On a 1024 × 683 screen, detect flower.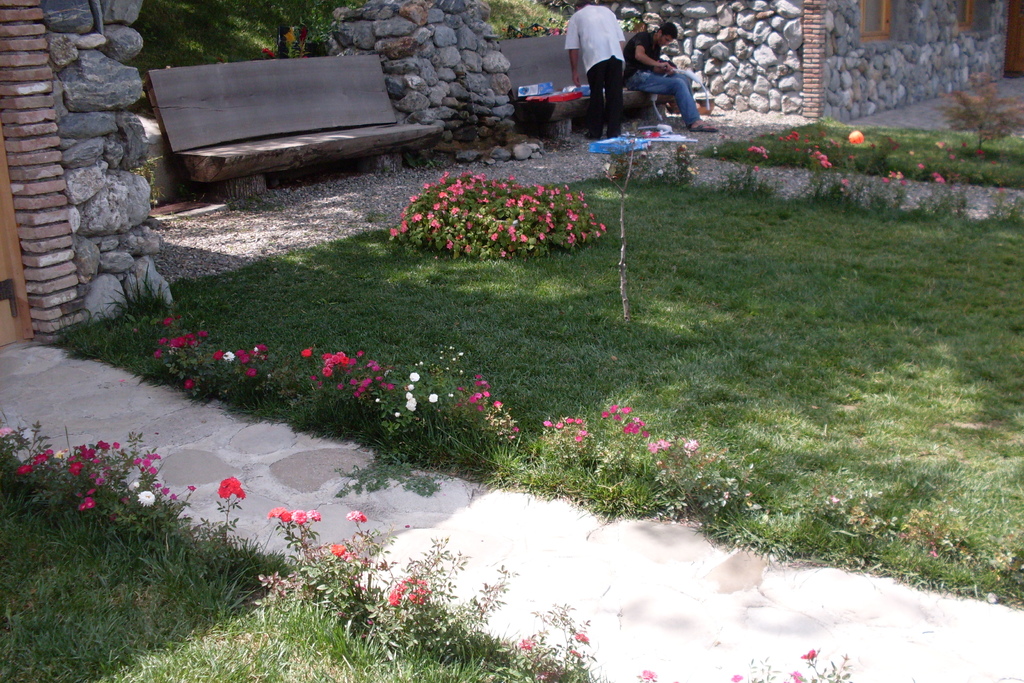
select_region(806, 148, 831, 169).
